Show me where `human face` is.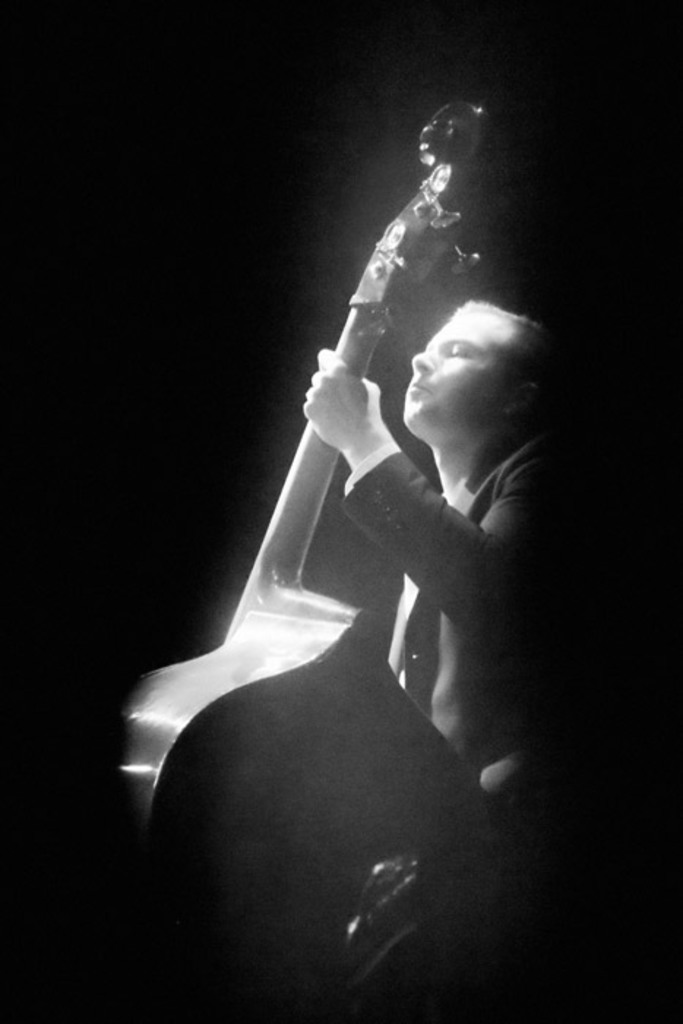
`human face` is at detection(407, 300, 497, 433).
